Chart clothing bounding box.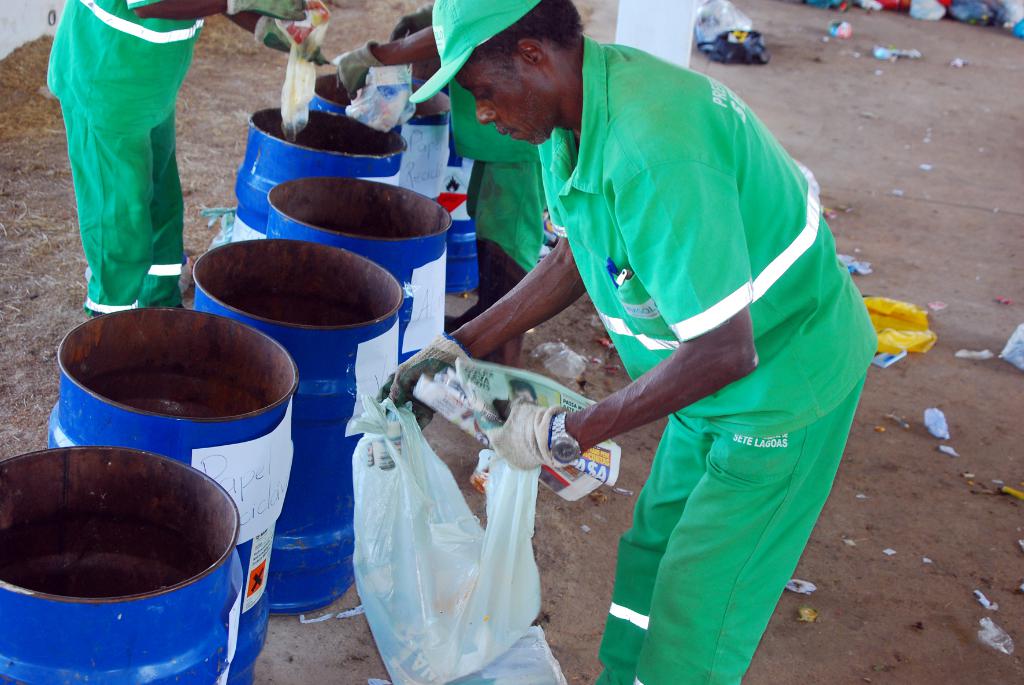
Charted: <region>446, 73, 544, 297</region>.
